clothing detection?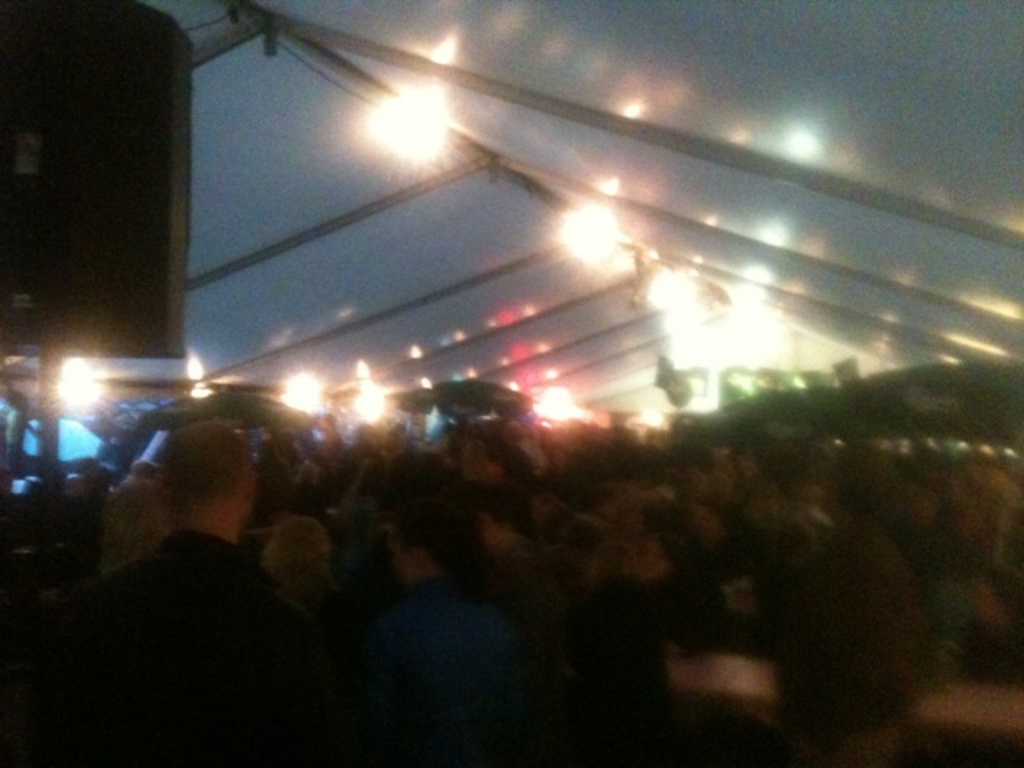
select_region(358, 574, 528, 760)
